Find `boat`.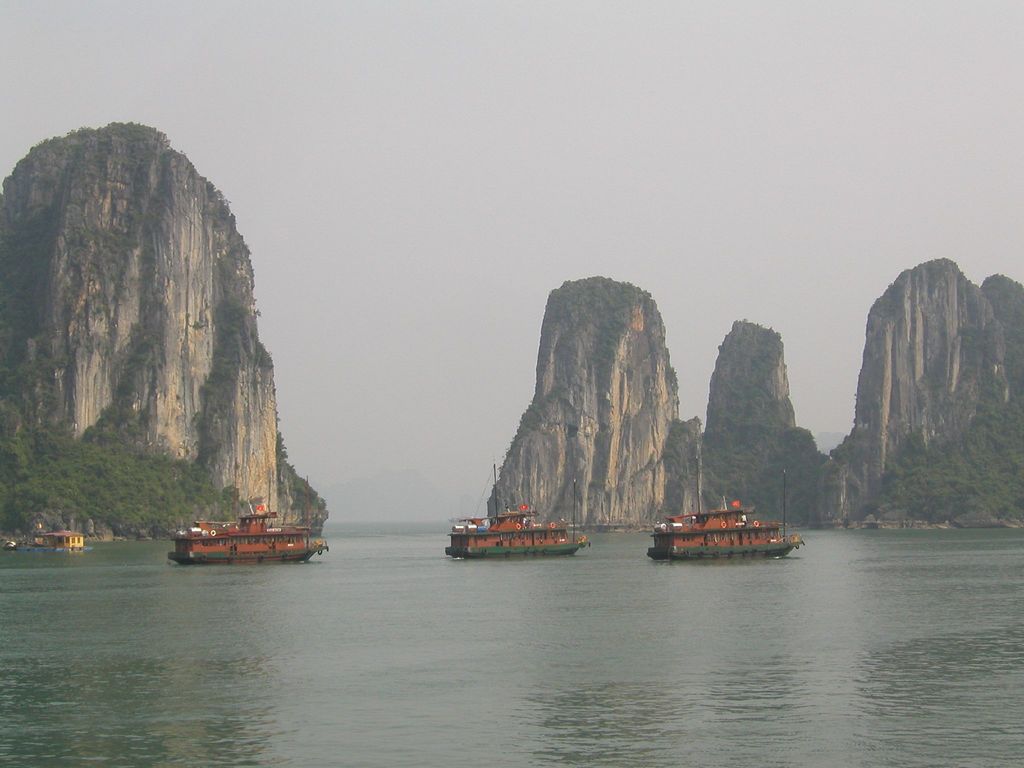
<region>438, 465, 592, 557</region>.
